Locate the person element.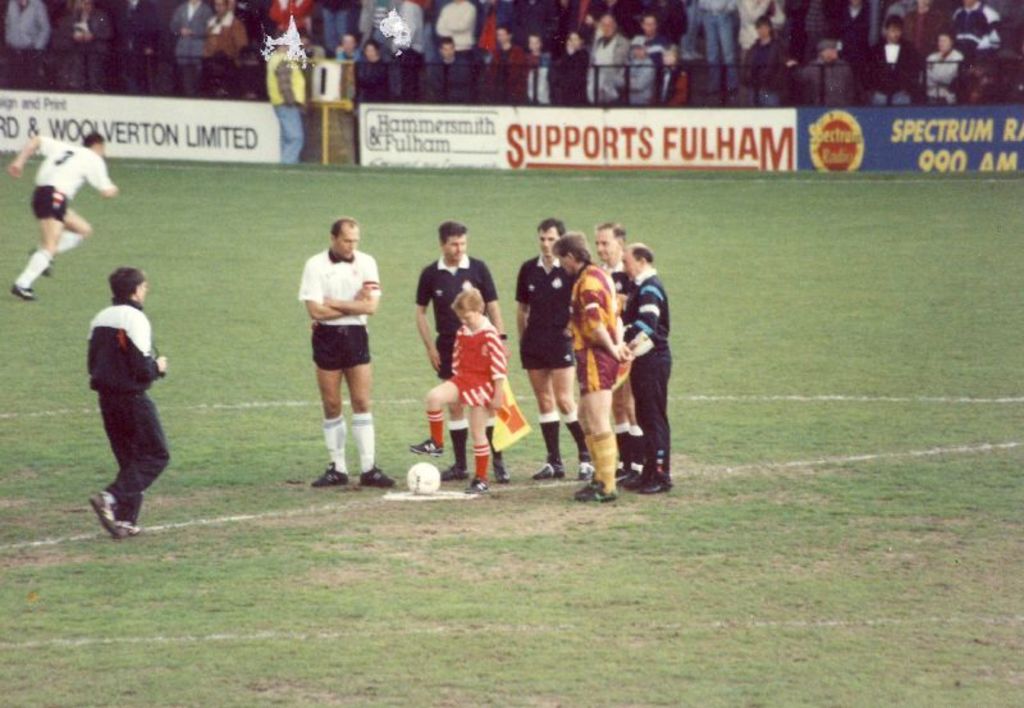
Element bbox: x1=634, y1=248, x2=669, y2=494.
